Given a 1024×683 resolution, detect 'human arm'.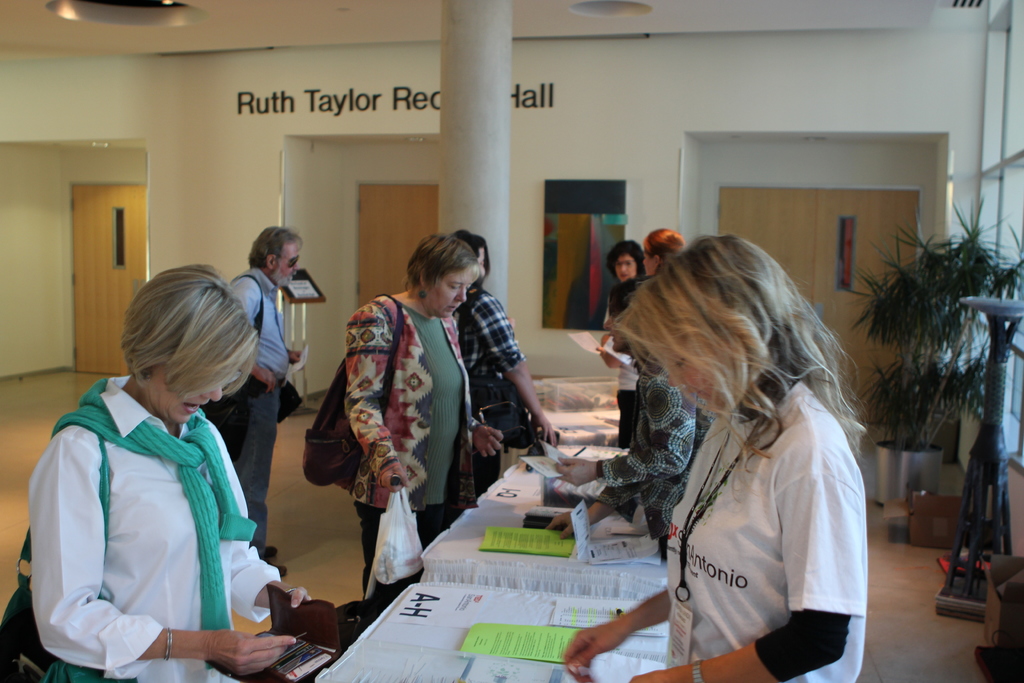
555/371/694/493.
